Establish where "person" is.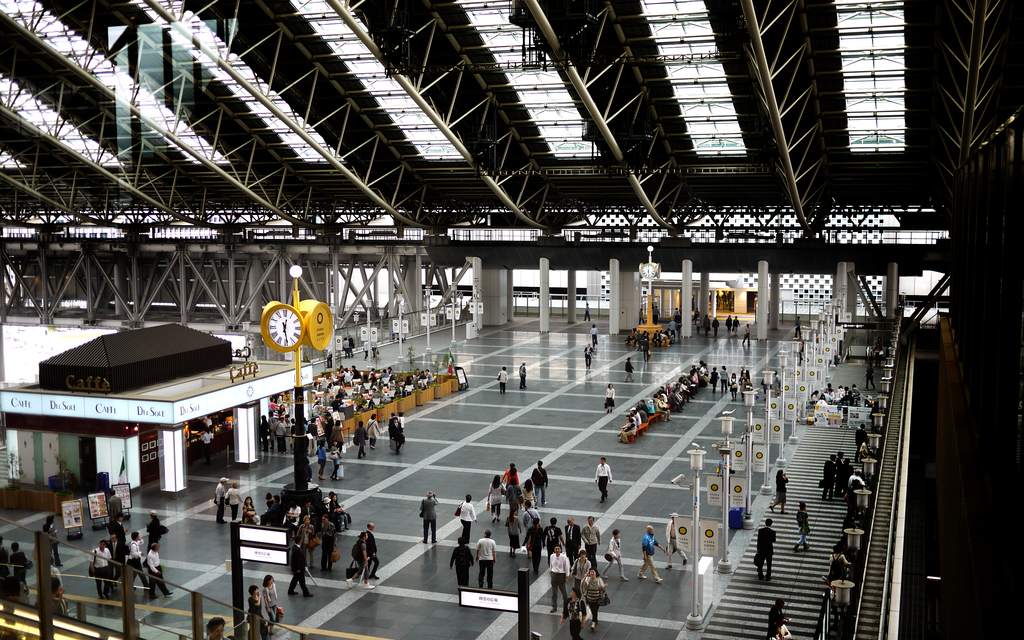
Established at crop(423, 489, 438, 548).
